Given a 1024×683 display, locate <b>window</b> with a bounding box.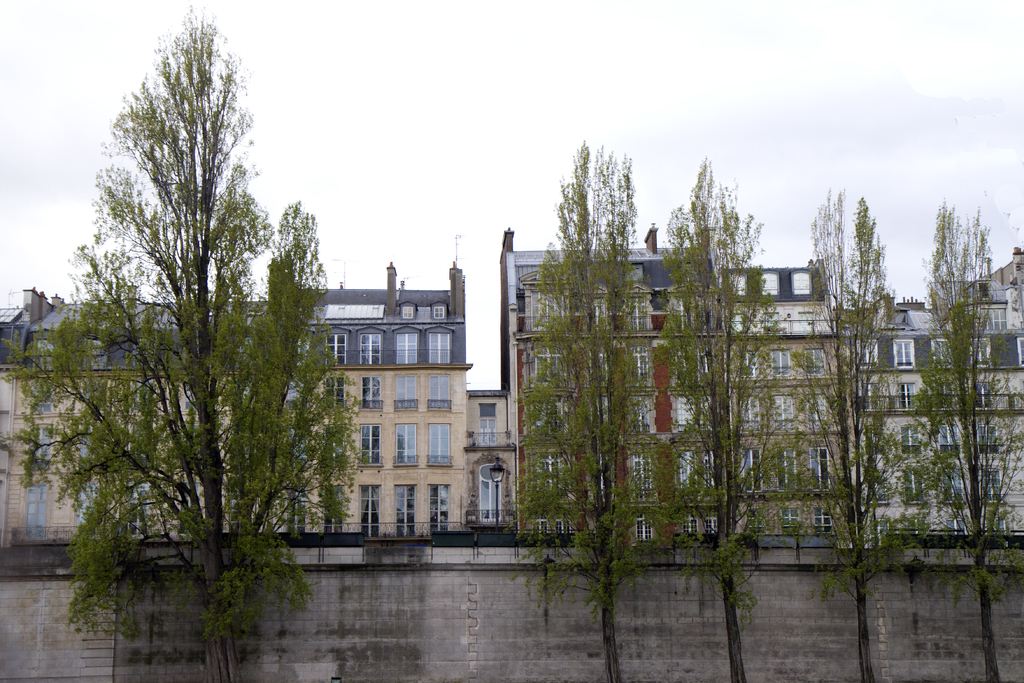
Located: 781 505 801 538.
